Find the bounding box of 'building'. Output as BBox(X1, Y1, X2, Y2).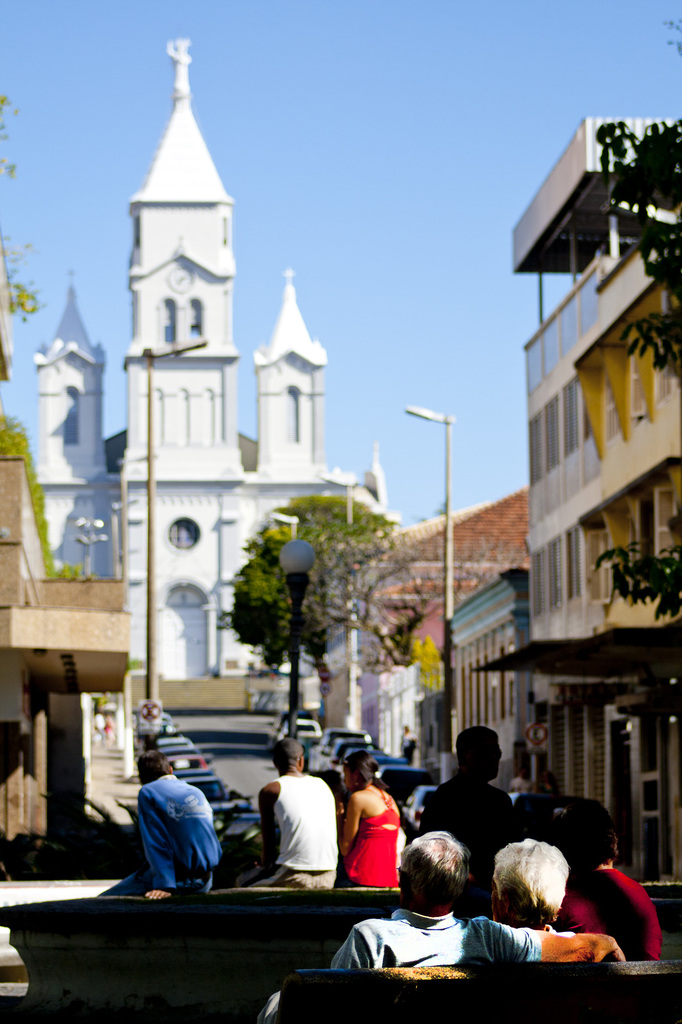
BBox(349, 493, 523, 720).
